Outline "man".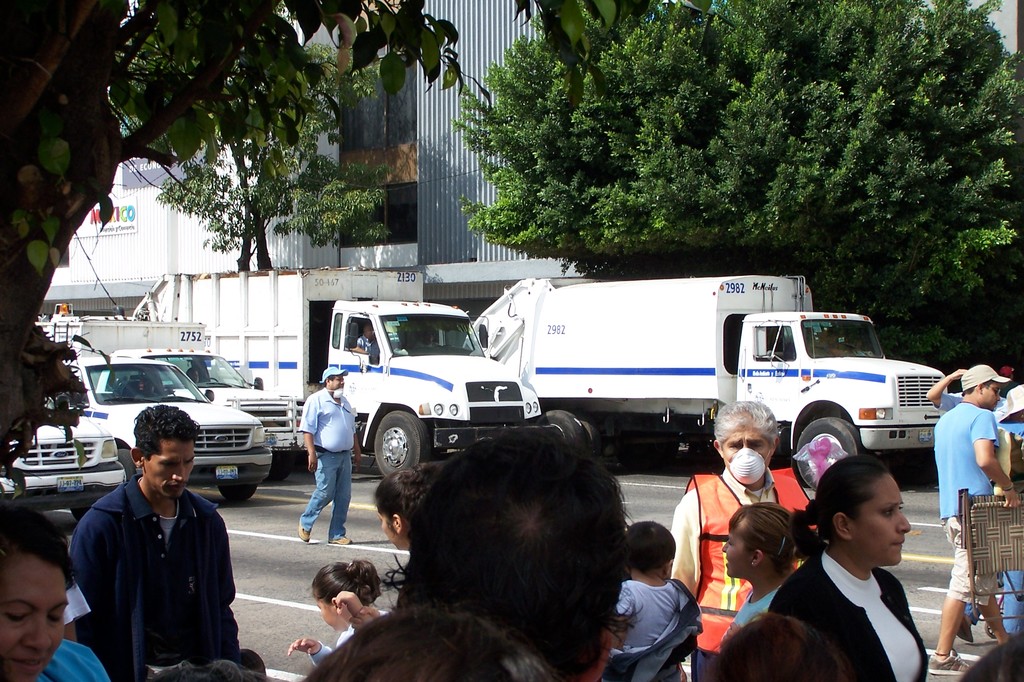
Outline: region(927, 364, 1023, 677).
